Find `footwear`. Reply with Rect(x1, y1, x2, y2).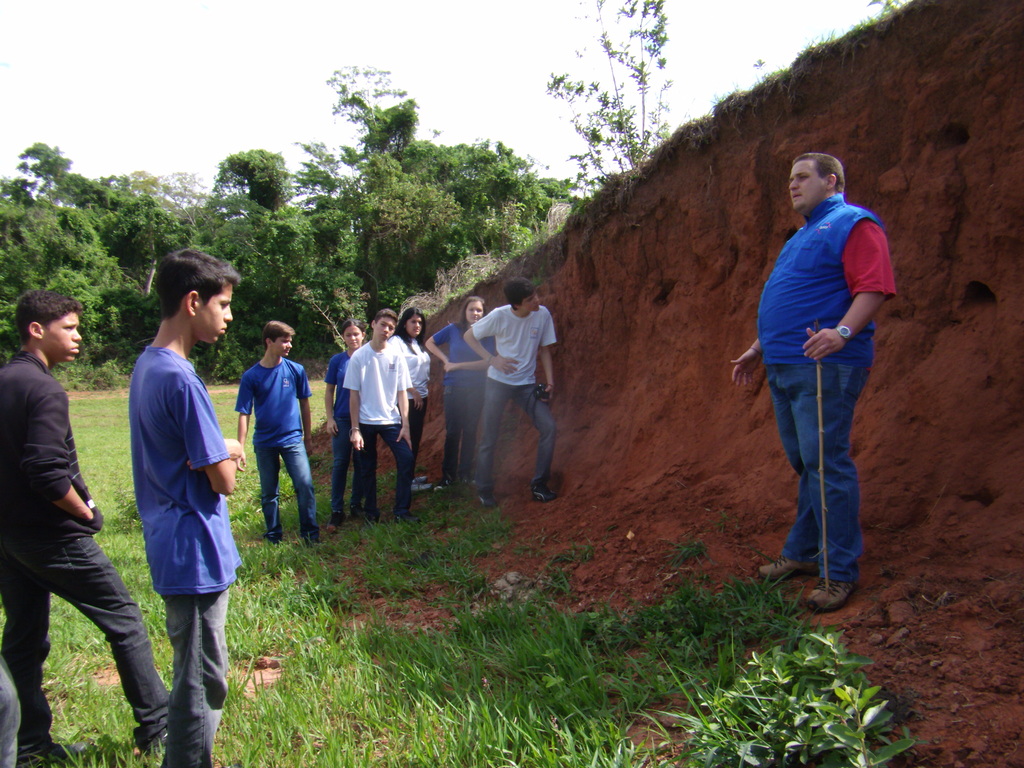
Rect(140, 713, 177, 750).
